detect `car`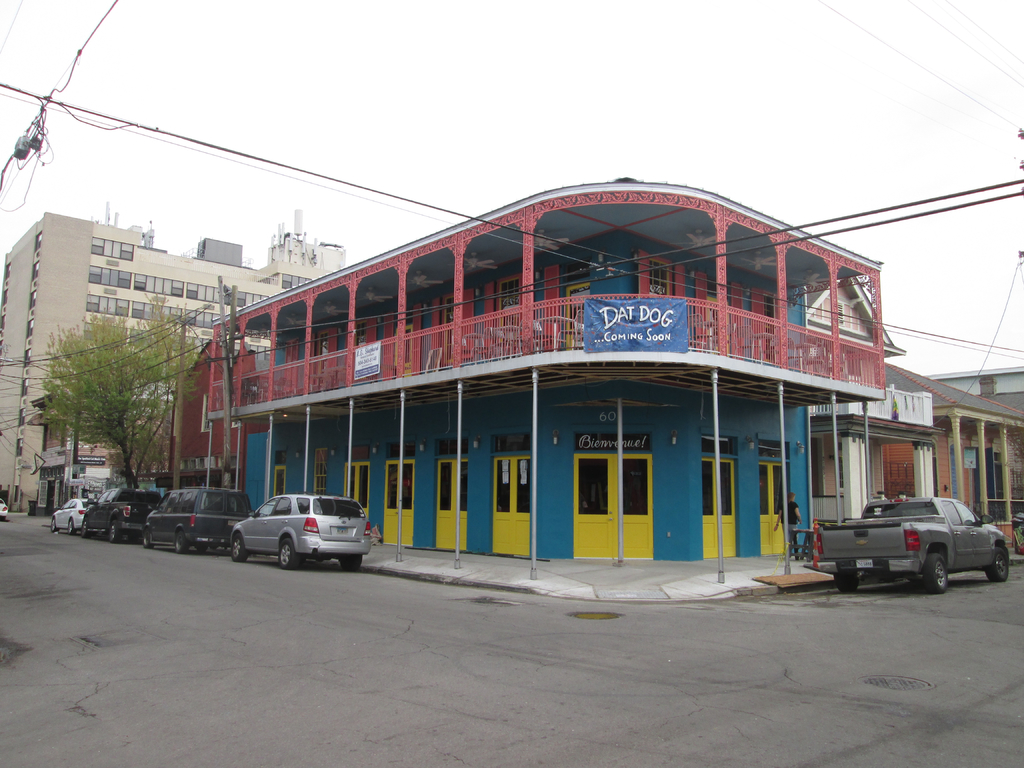
(51,502,97,531)
